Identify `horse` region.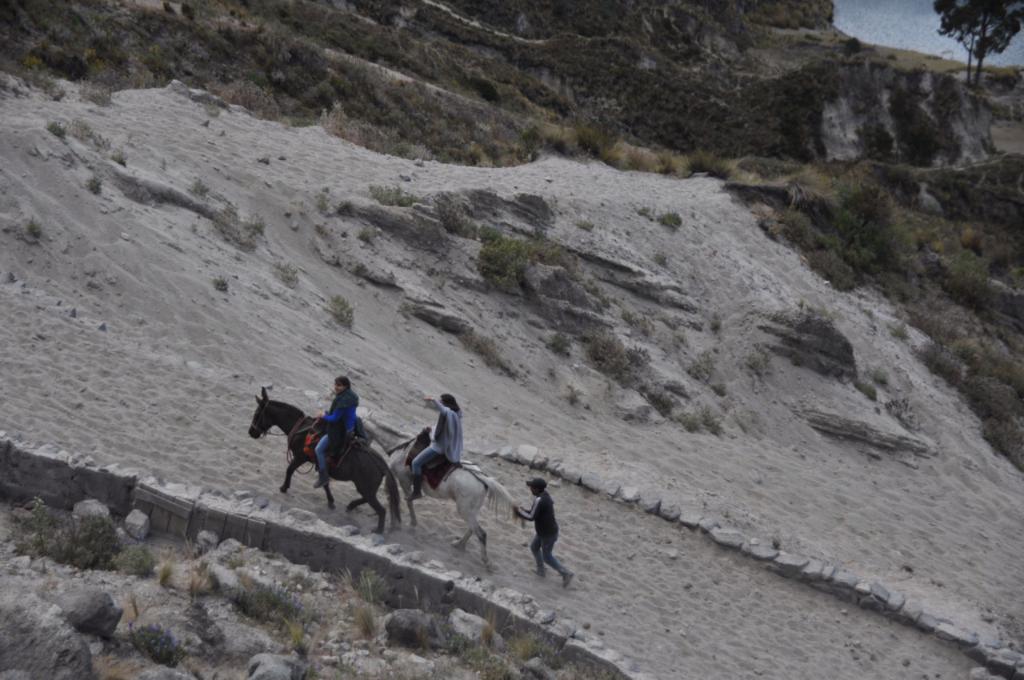
Region: [left=355, top=411, right=518, bottom=563].
